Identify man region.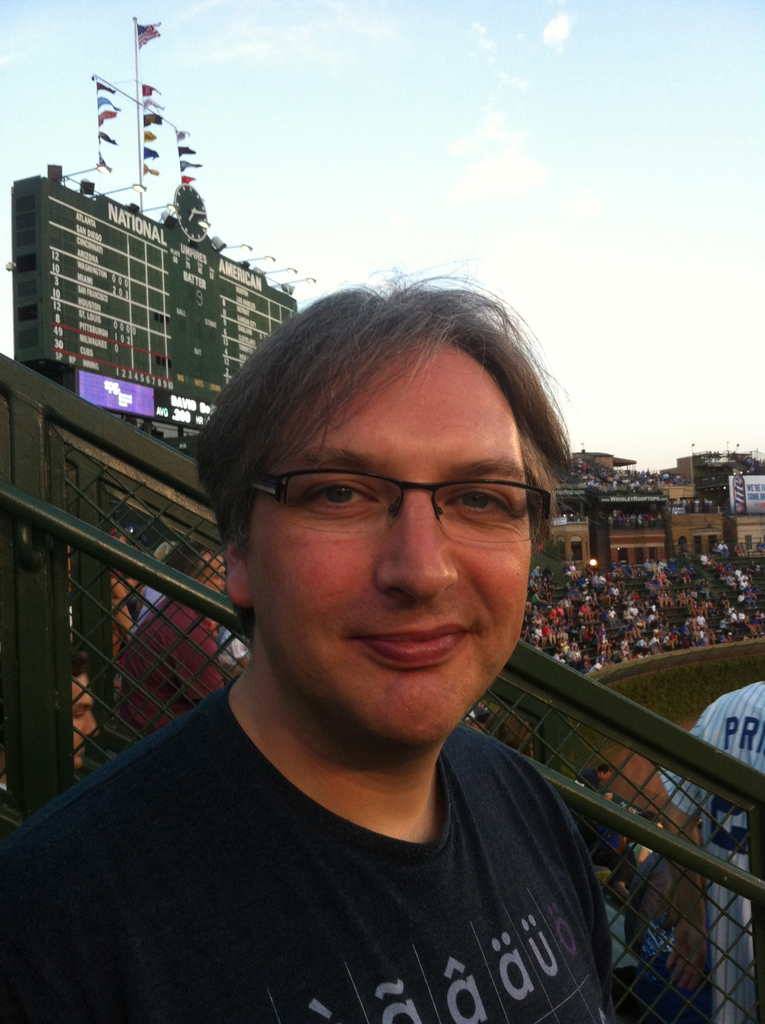
Region: {"x1": 124, "y1": 534, "x2": 222, "y2": 741}.
